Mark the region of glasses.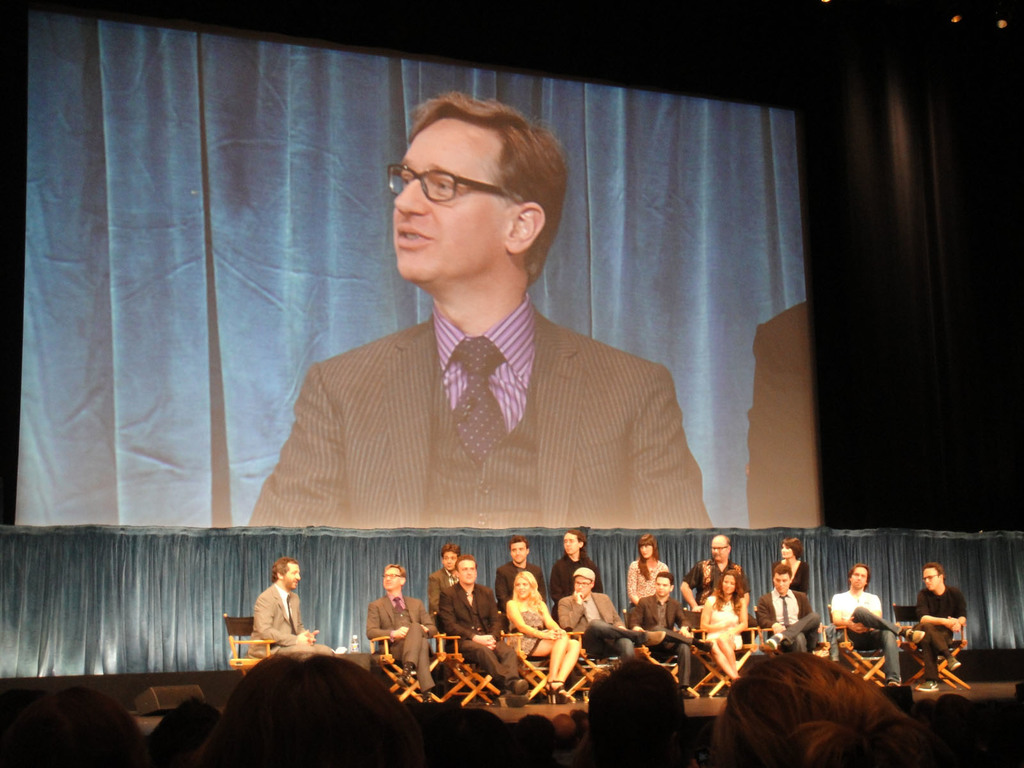
Region: {"x1": 380, "y1": 568, "x2": 406, "y2": 581}.
